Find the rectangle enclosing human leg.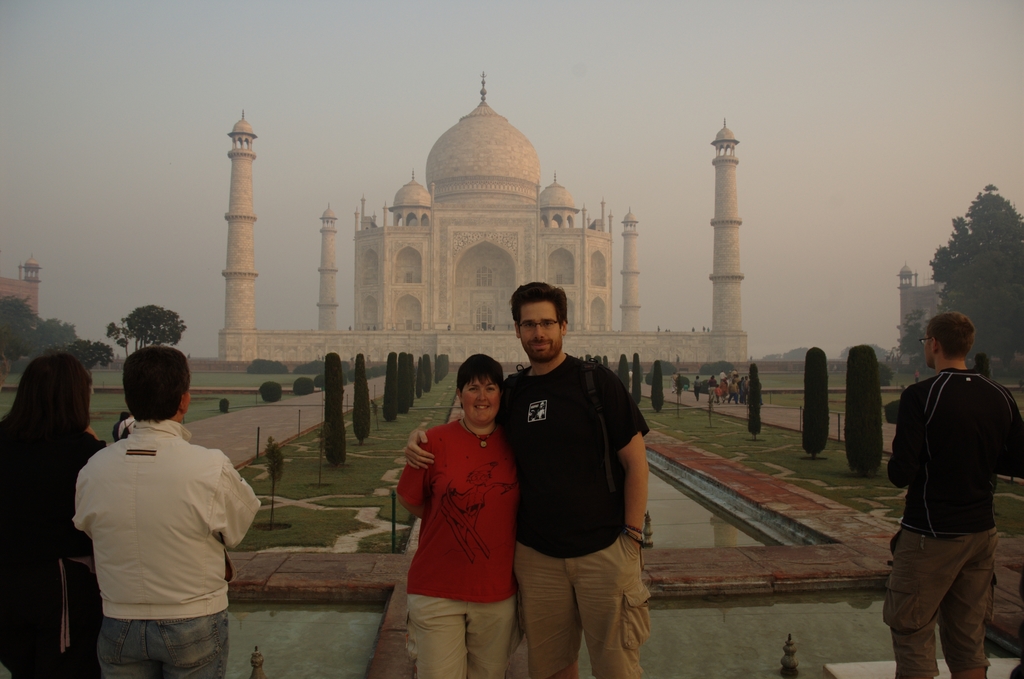
pyautogui.locateOnScreen(157, 621, 226, 673).
